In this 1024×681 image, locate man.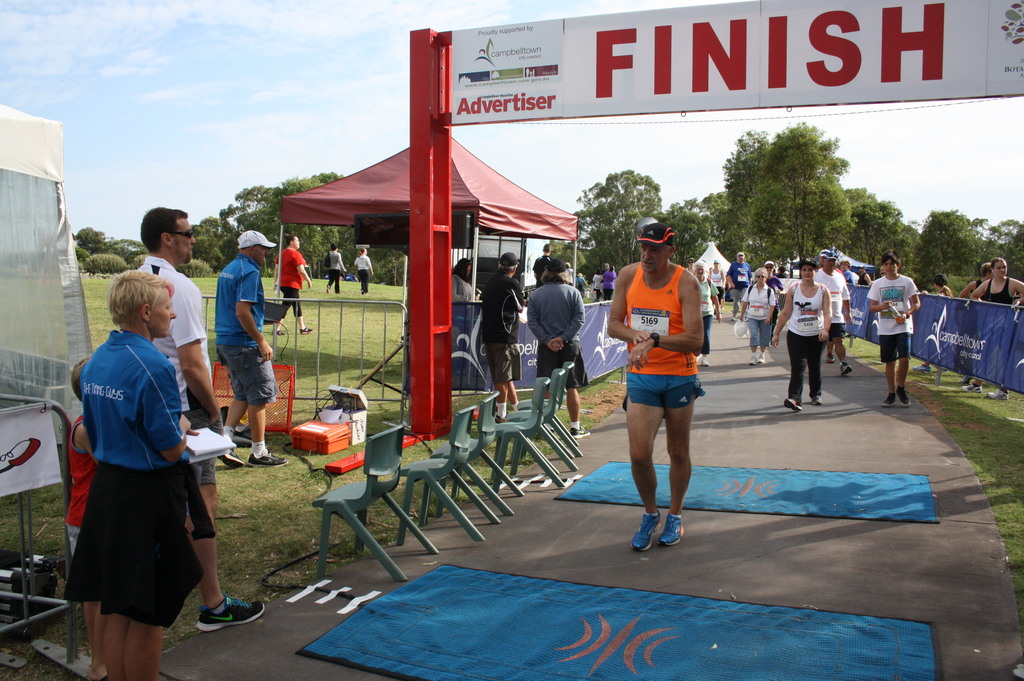
Bounding box: bbox(532, 242, 551, 284).
